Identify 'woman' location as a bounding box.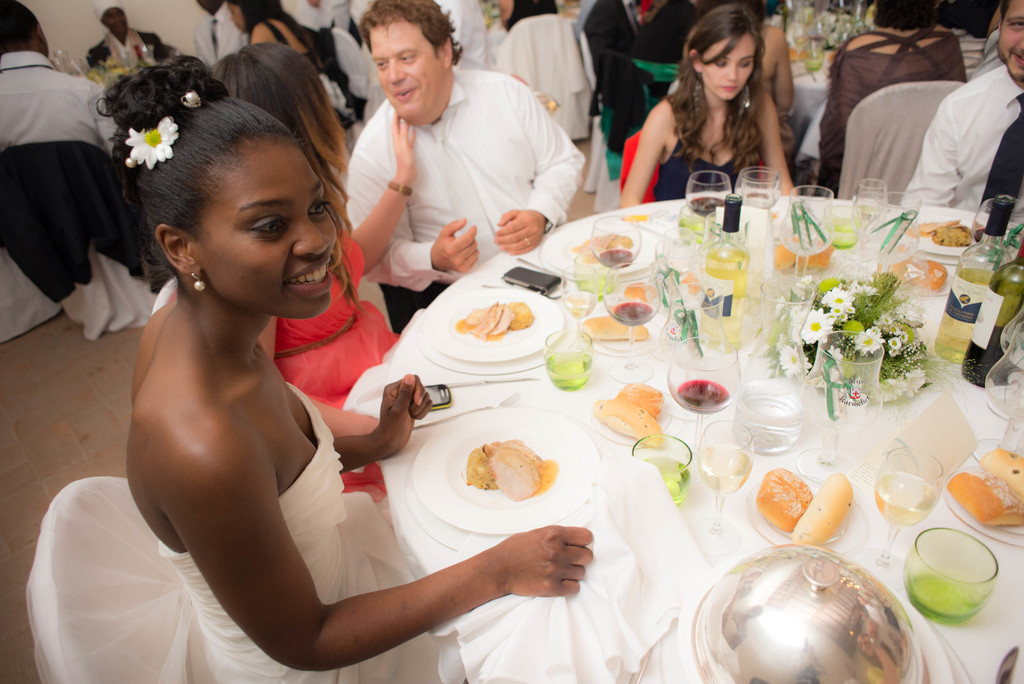
select_region(231, 0, 326, 71).
